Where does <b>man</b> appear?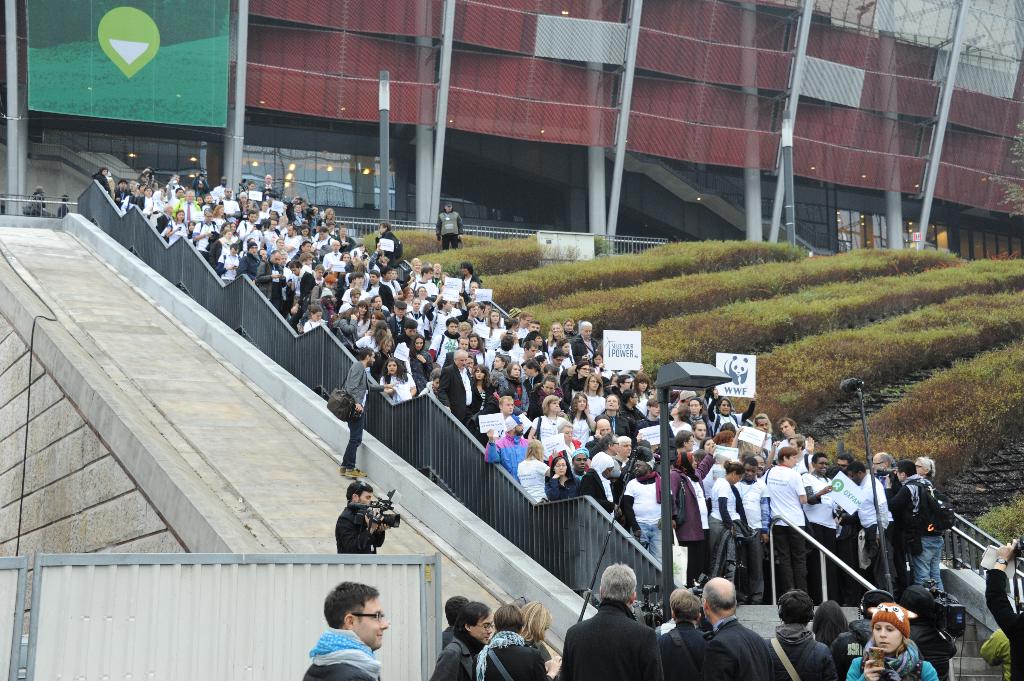
Appears at bbox=[428, 201, 463, 252].
